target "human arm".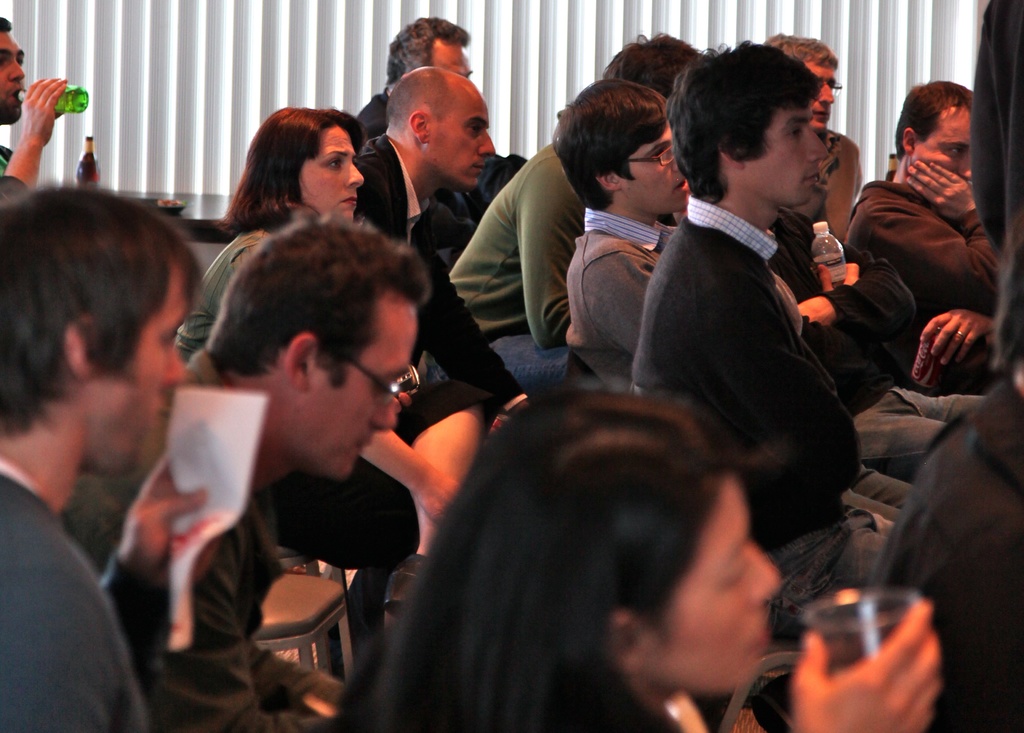
Target region: detection(683, 269, 867, 503).
